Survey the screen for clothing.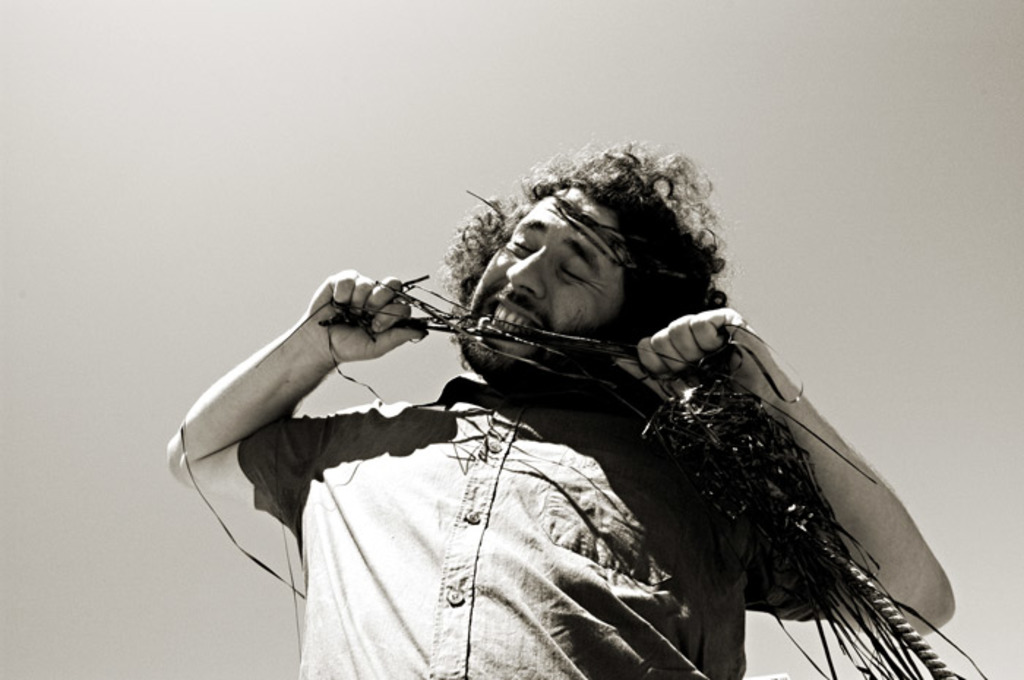
Survey found: 238:325:847:679.
